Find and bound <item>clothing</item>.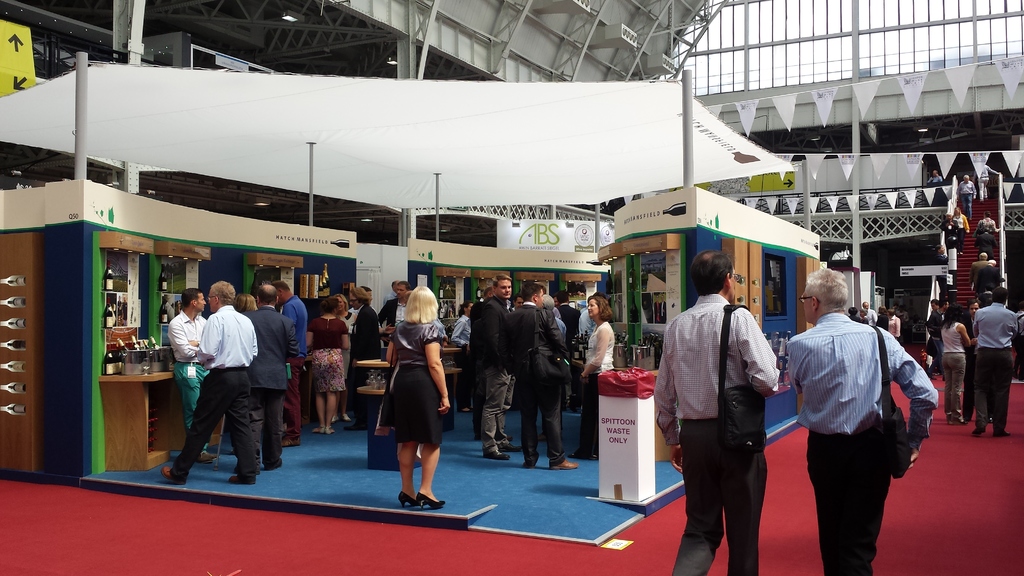
Bound: box(166, 310, 215, 446).
